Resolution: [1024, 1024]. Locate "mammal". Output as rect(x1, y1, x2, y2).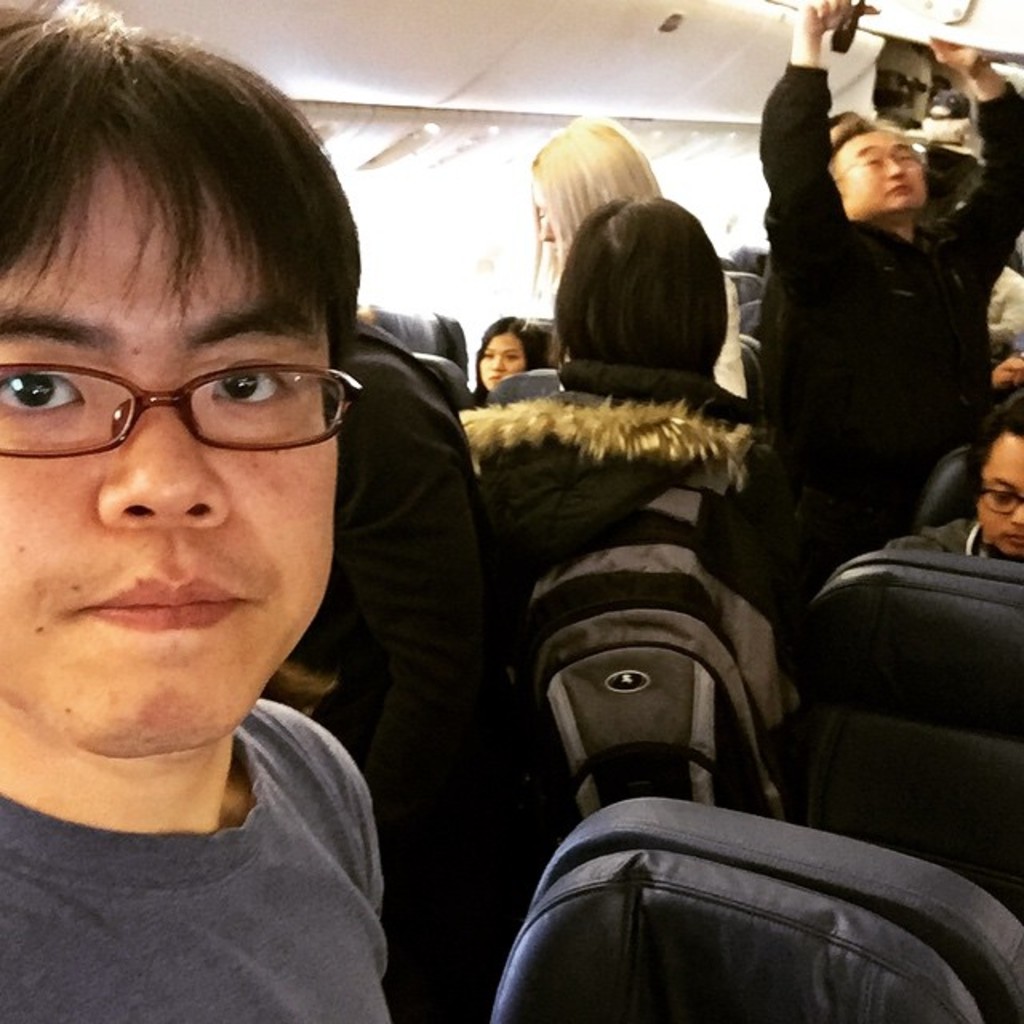
rect(747, 0, 1016, 621).
